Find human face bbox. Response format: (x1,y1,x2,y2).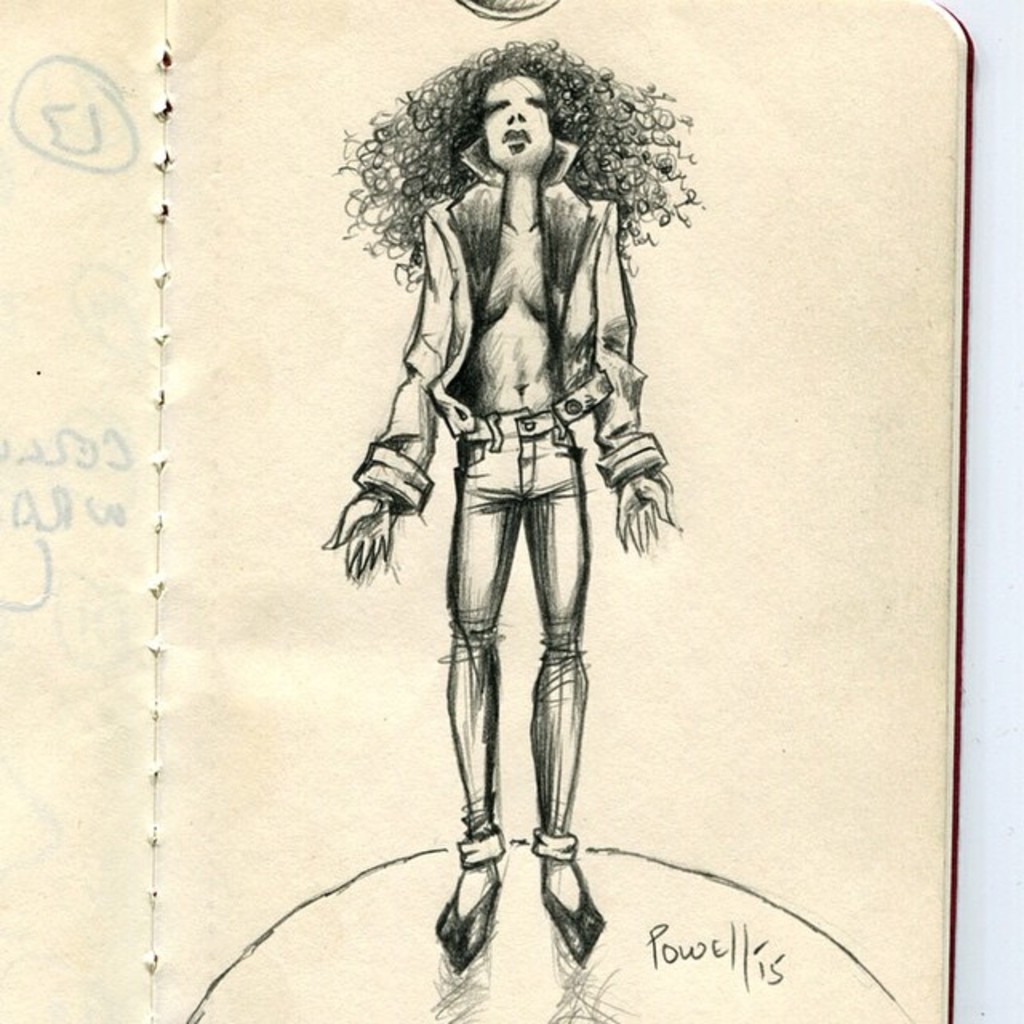
(483,72,555,170).
